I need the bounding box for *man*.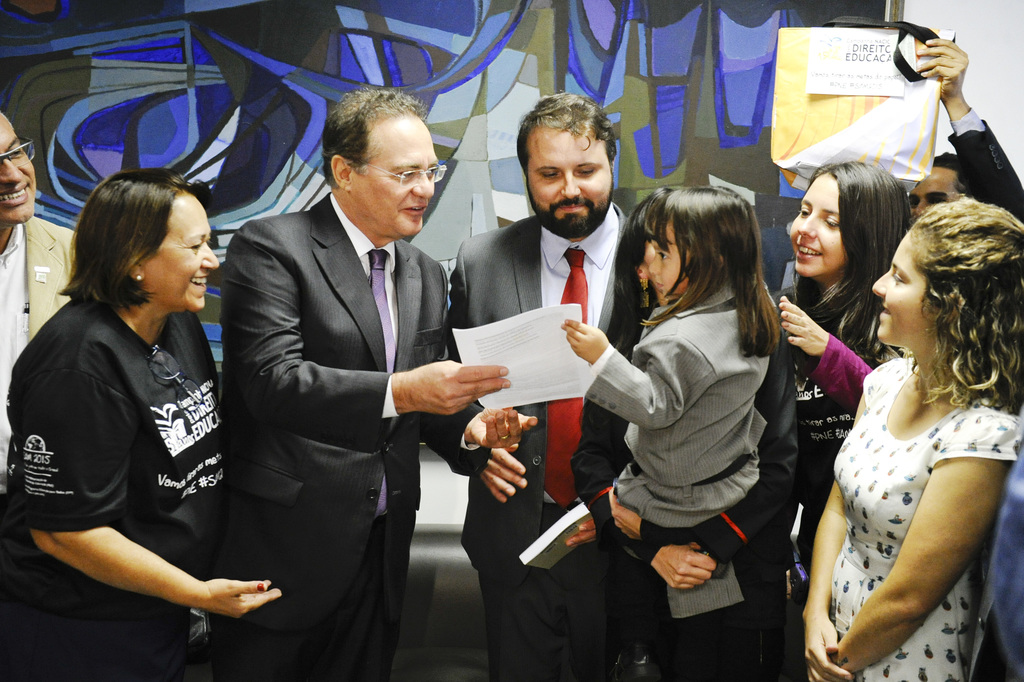
Here it is: x1=215 y1=87 x2=540 y2=681.
